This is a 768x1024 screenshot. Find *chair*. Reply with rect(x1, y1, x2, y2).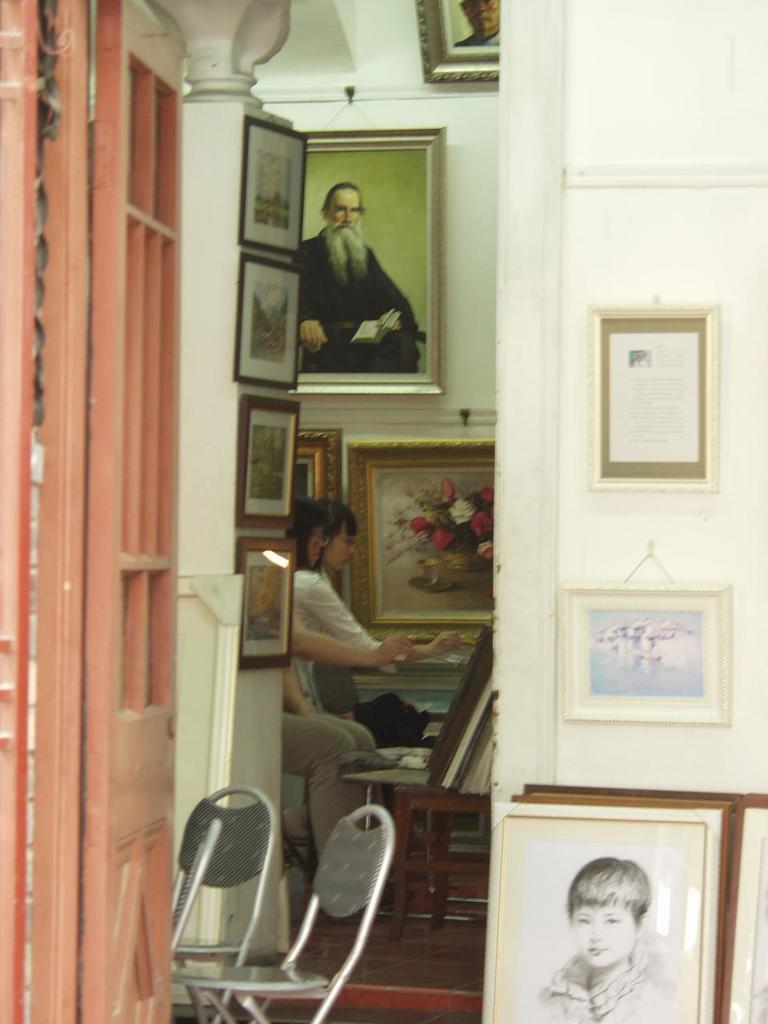
rect(167, 786, 288, 1018).
